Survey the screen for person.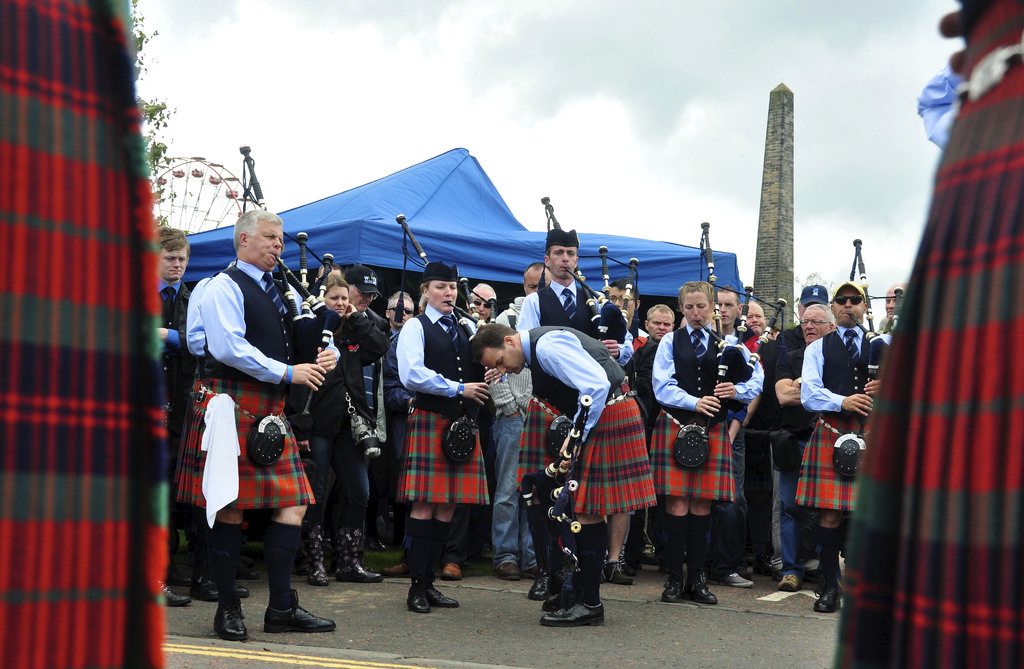
Survey found: box=[196, 194, 316, 668].
